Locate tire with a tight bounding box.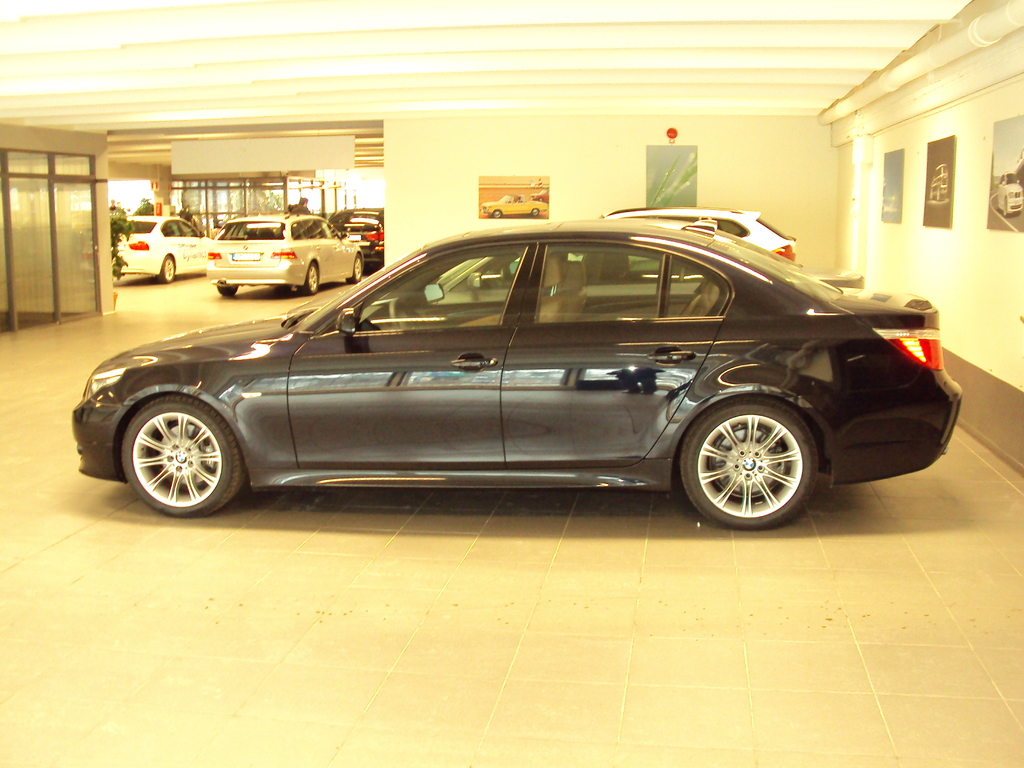
118,395,248,520.
